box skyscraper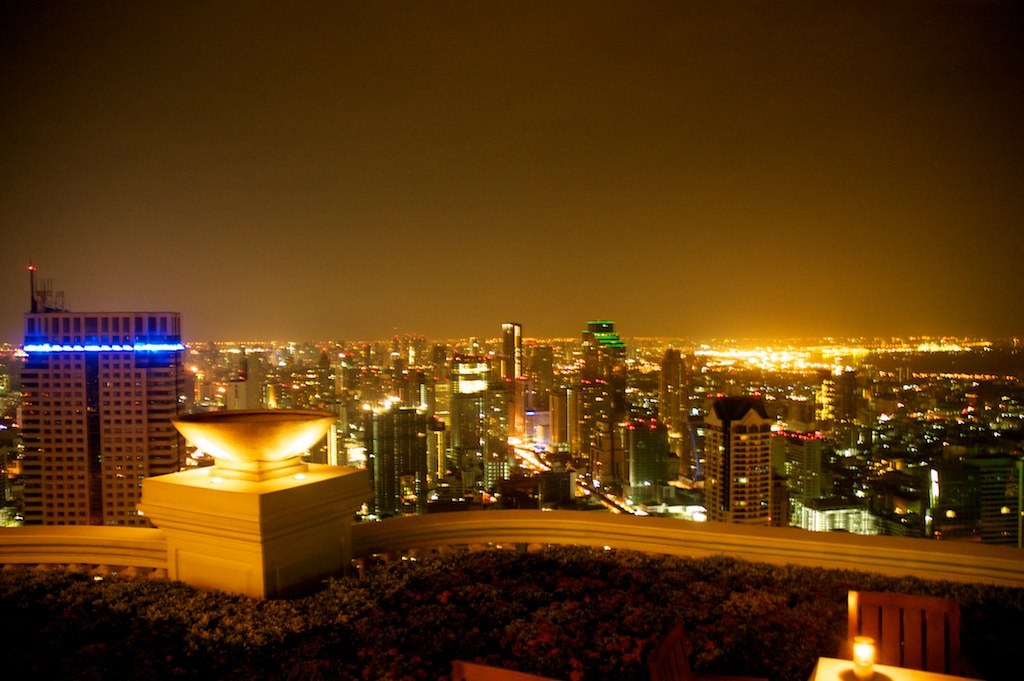
BBox(493, 316, 527, 383)
